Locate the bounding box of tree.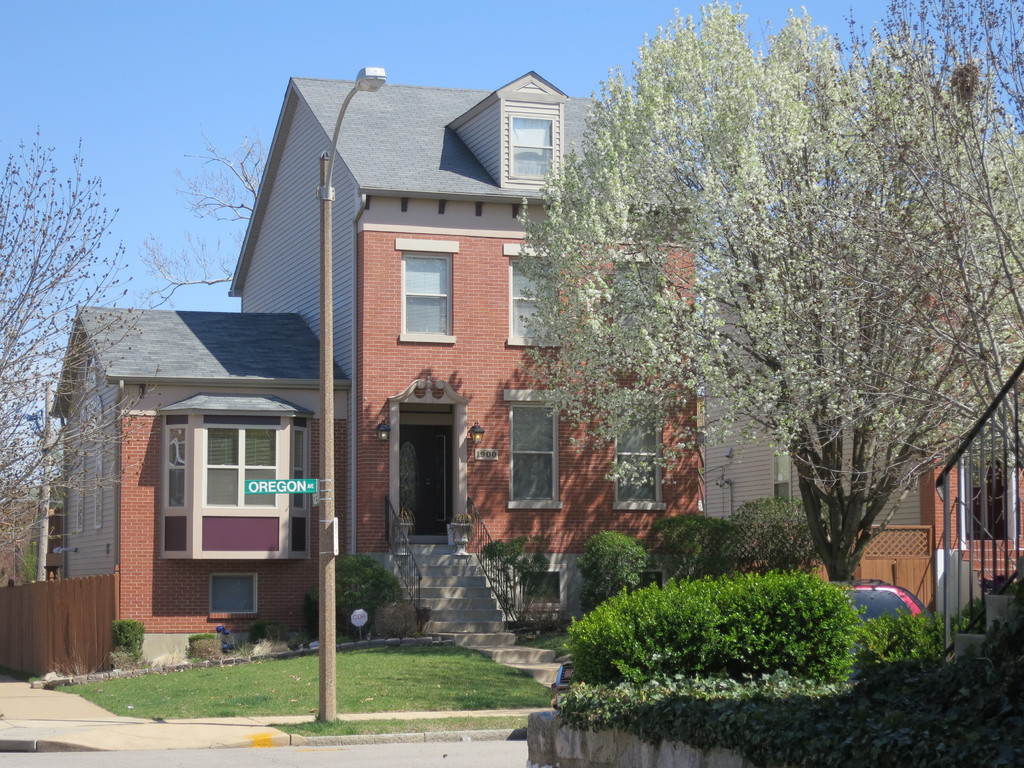
Bounding box: [x1=509, y1=0, x2=1023, y2=591].
